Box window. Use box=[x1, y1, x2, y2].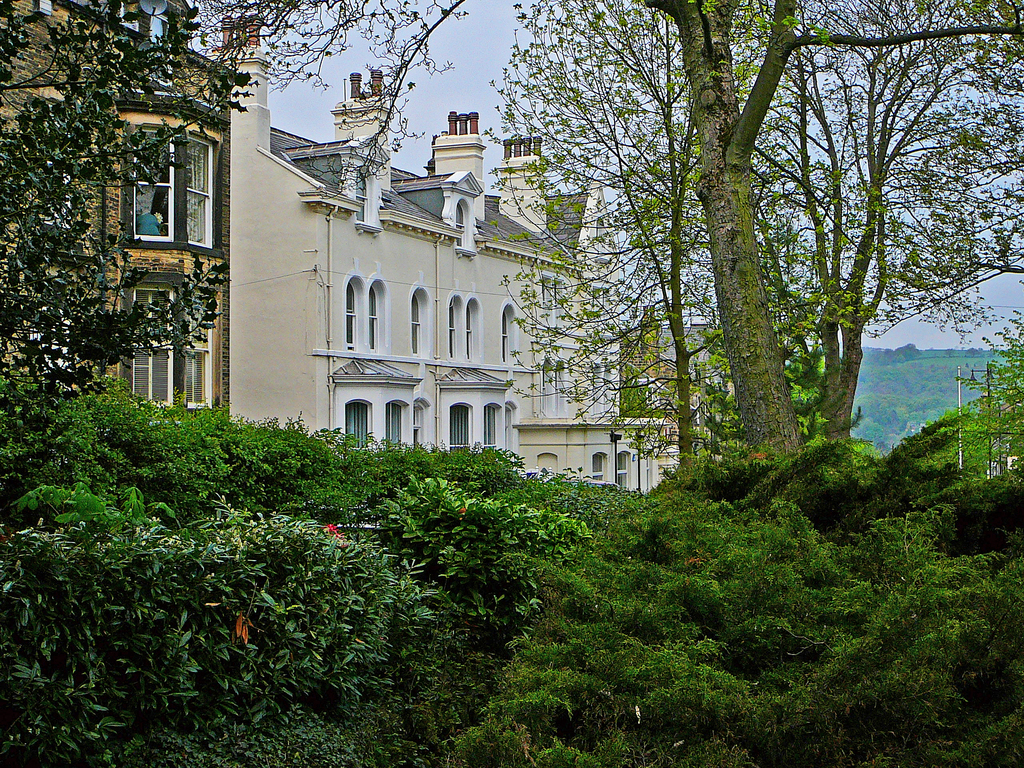
box=[385, 399, 410, 458].
